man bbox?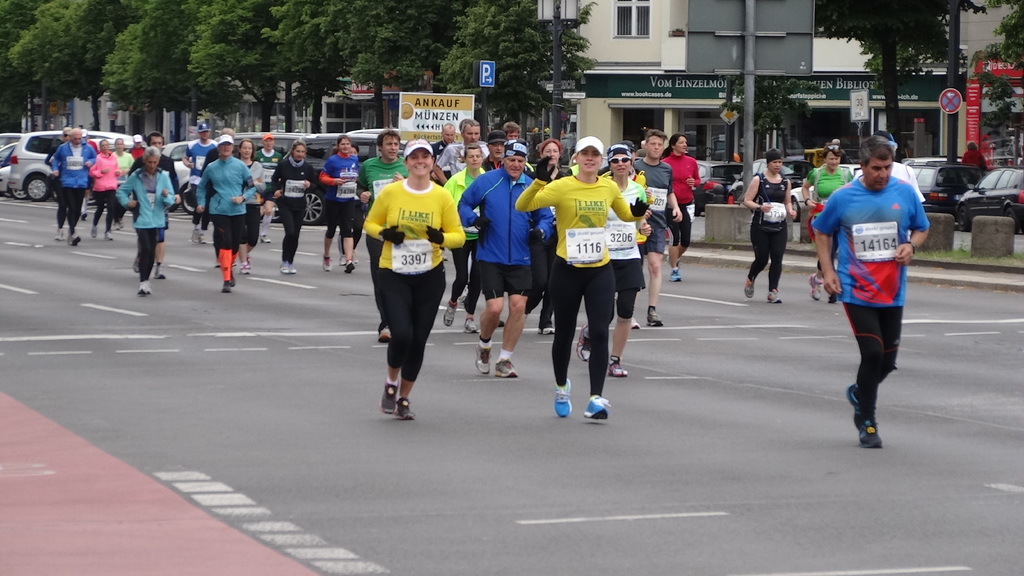
(x1=124, y1=133, x2=147, y2=158)
